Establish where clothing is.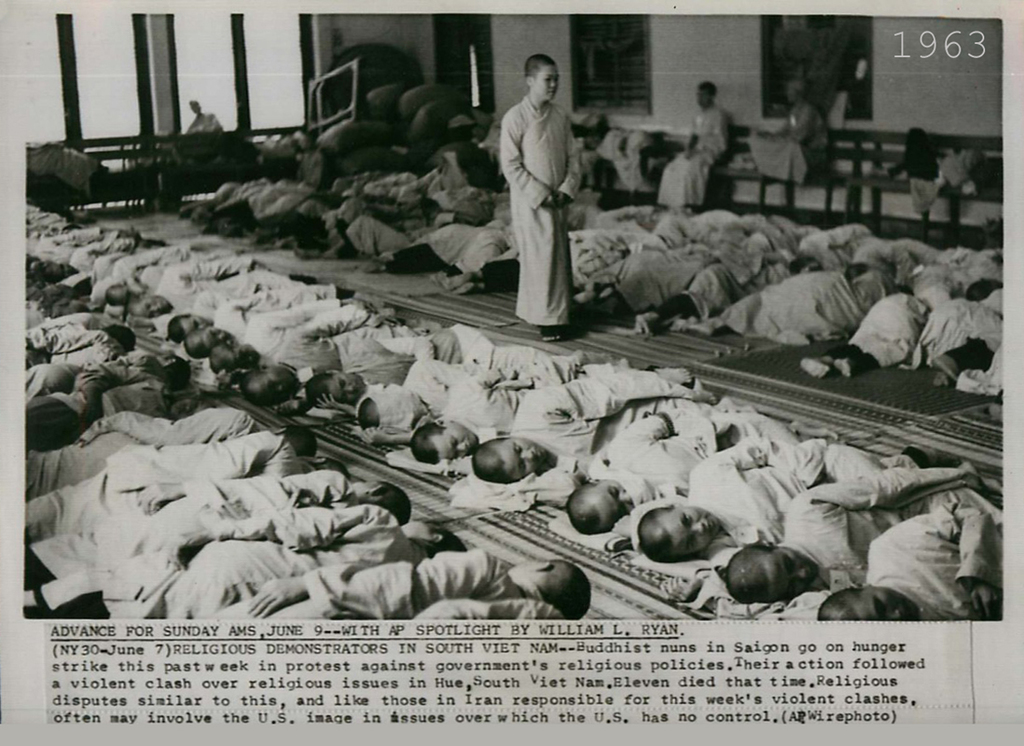
Established at left=897, top=143, right=967, bottom=195.
